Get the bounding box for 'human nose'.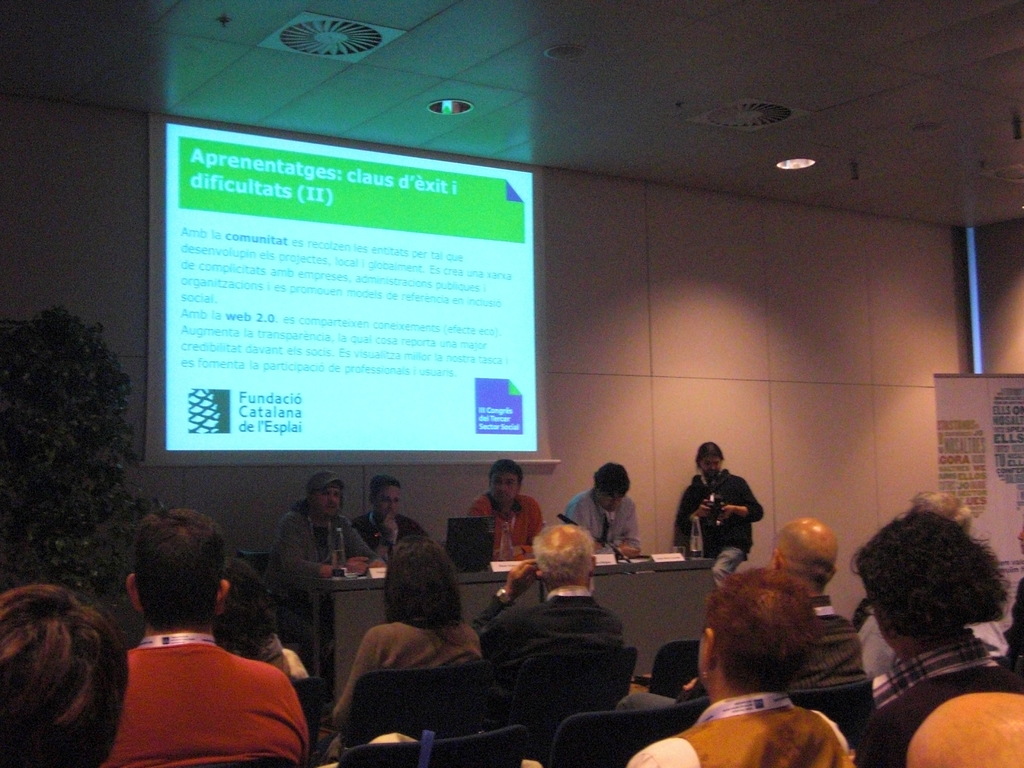
BBox(326, 497, 338, 506).
